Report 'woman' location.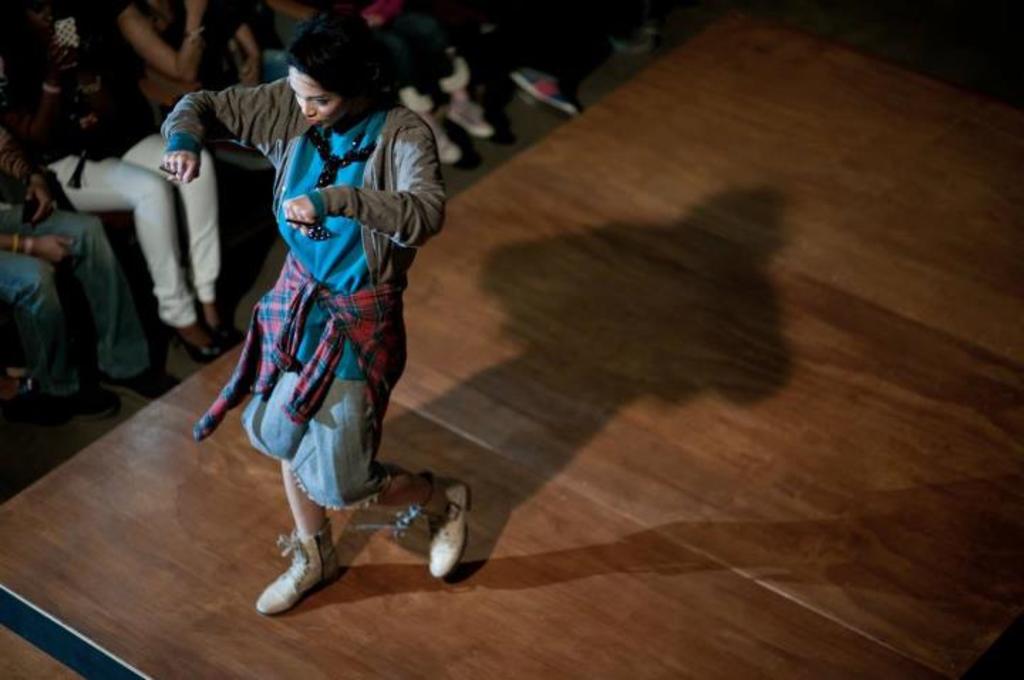
Report: [x1=158, y1=17, x2=489, y2=617].
